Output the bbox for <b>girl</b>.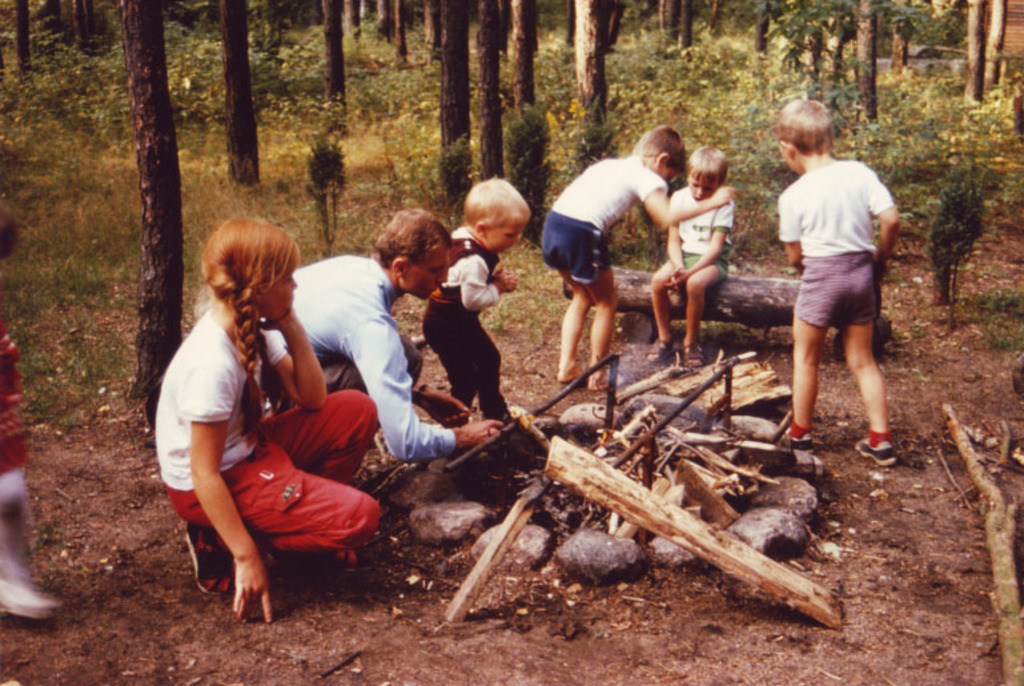
left=539, top=121, right=738, bottom=389.
